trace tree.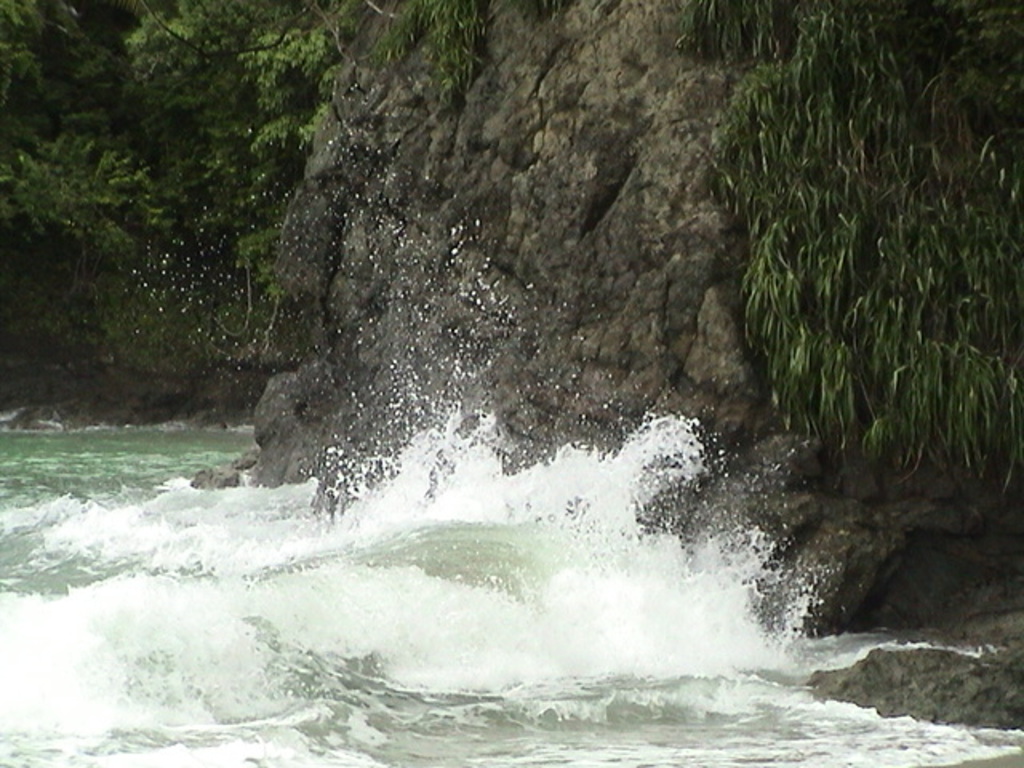
Traced to box=[0, 0, 362, 368].
